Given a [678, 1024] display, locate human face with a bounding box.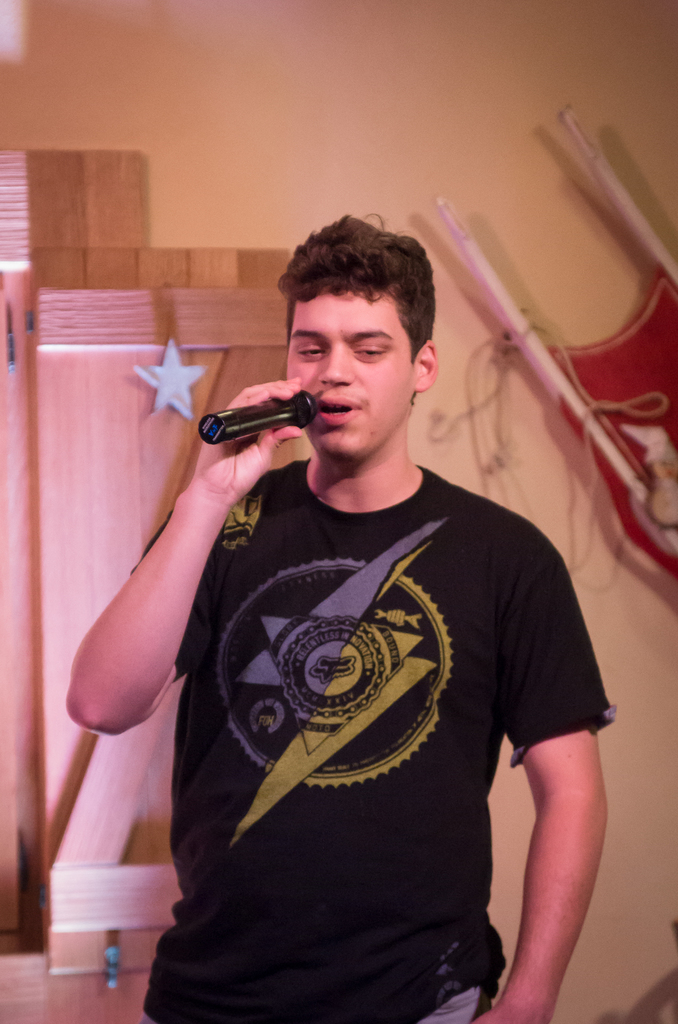
Located: detection(286, 293, 408, 454).
